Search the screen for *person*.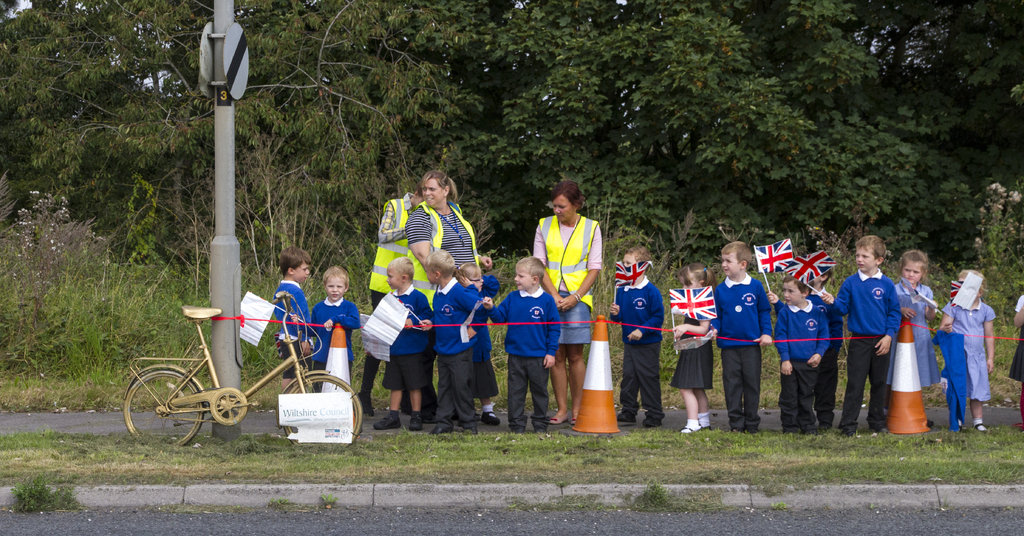
Found at bbox=(935, 262, 998, 437).
